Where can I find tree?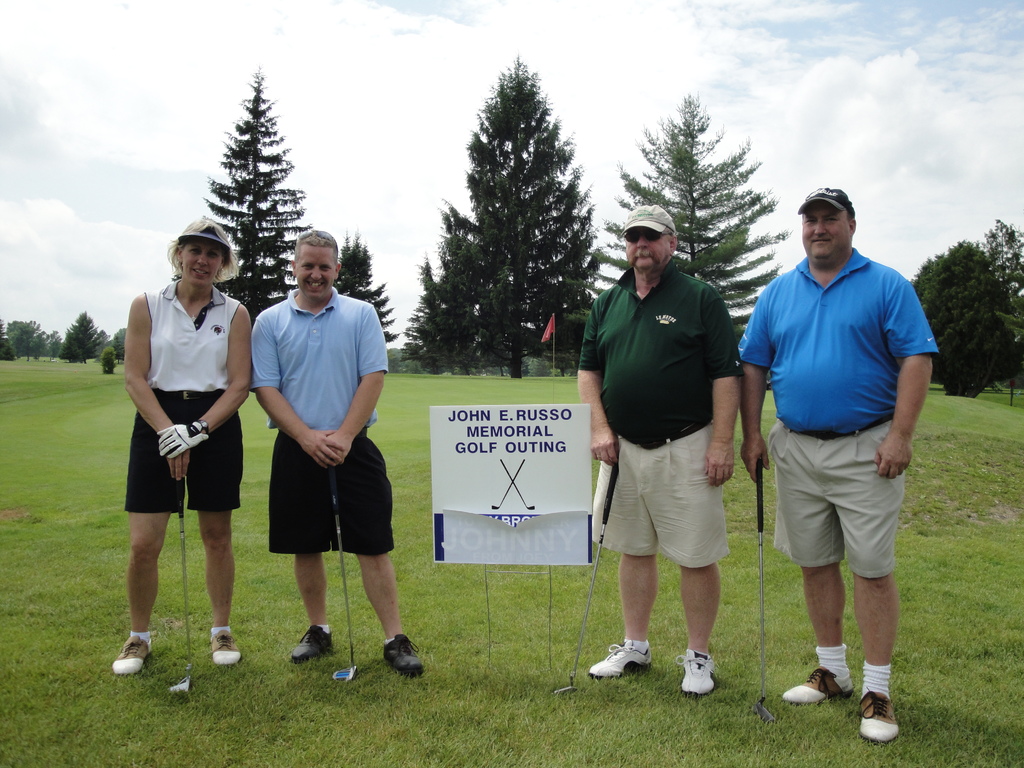
You can find it at x1=409, y1=60, x2=607, y2=369.
